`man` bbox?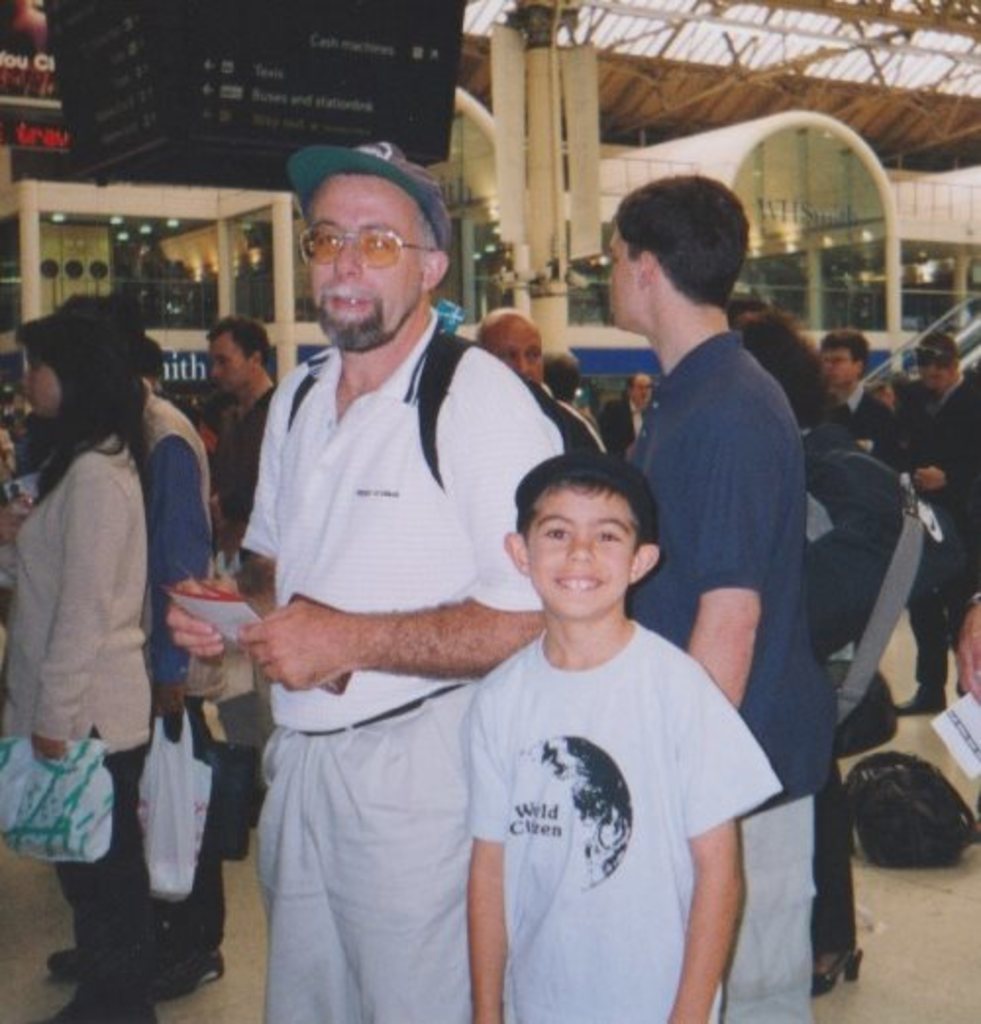
Rect(29, 282, 228, 979)
